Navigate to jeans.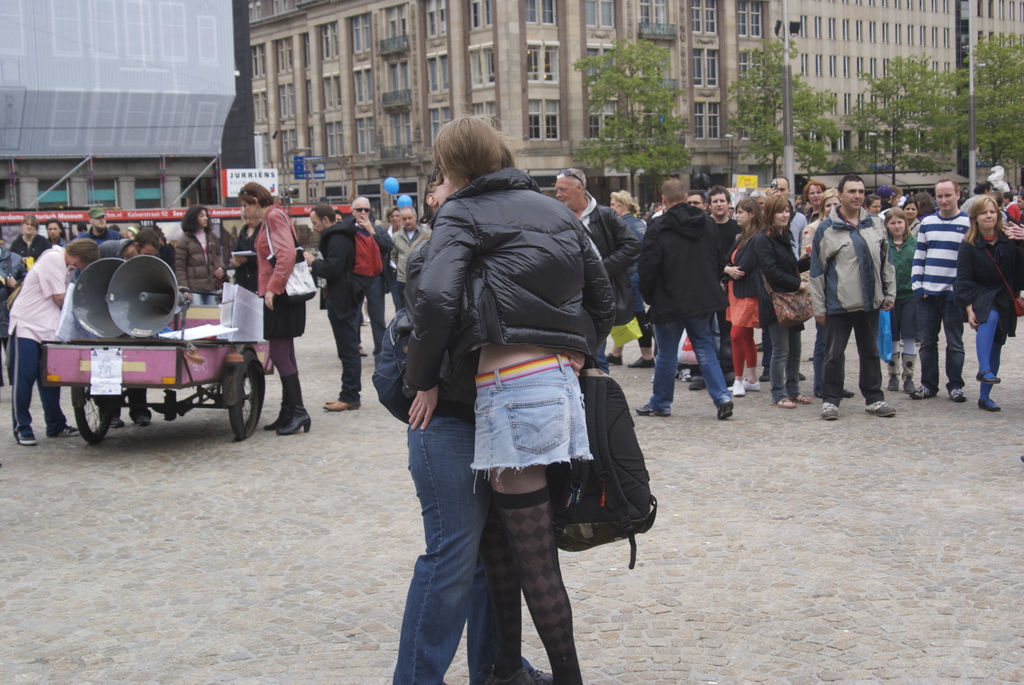
Navigation target: l=644, t=301, r=735, b=413.
